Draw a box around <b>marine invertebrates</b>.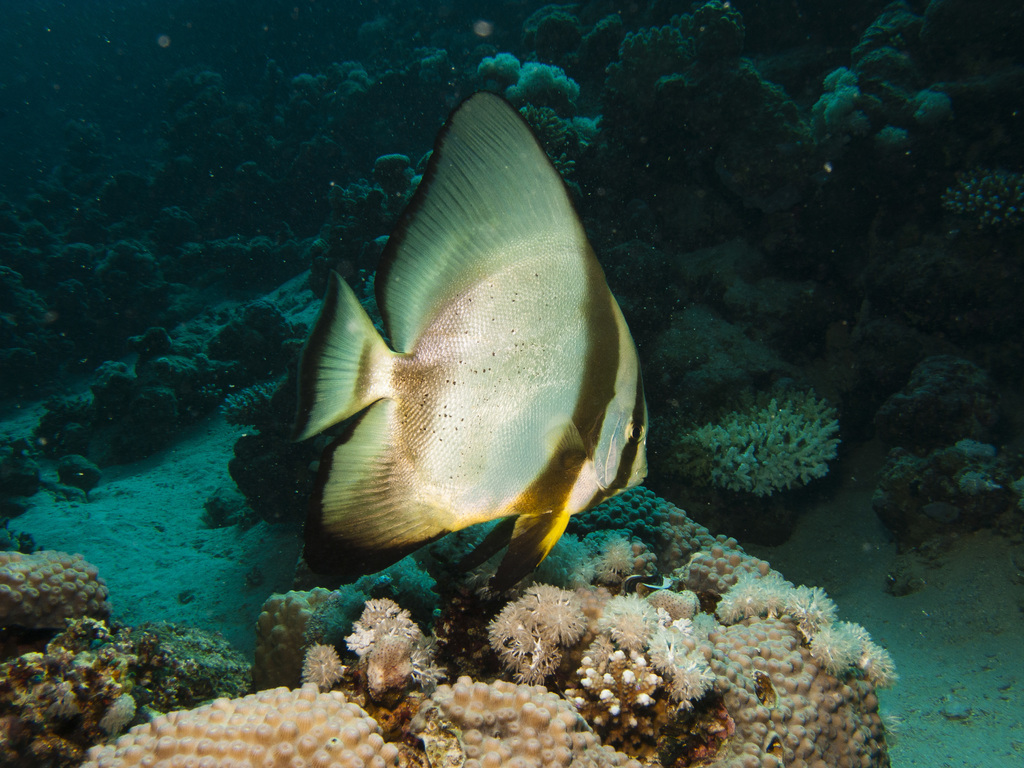
select_region(637, 611, 731, 714).
